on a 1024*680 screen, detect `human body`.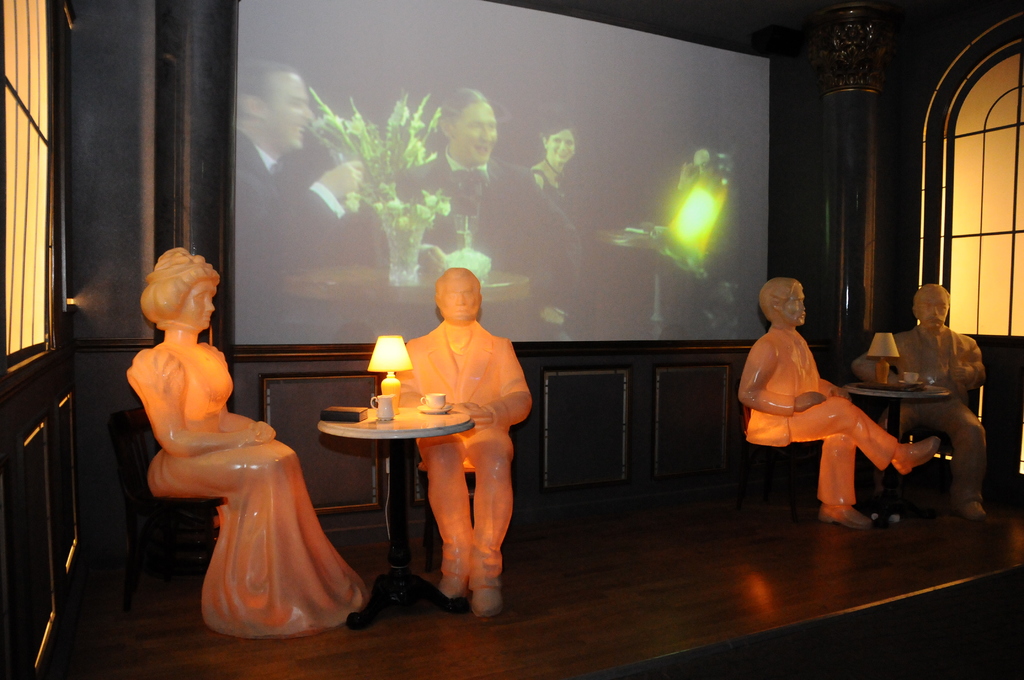
detection(394, 273, 535, 619).
